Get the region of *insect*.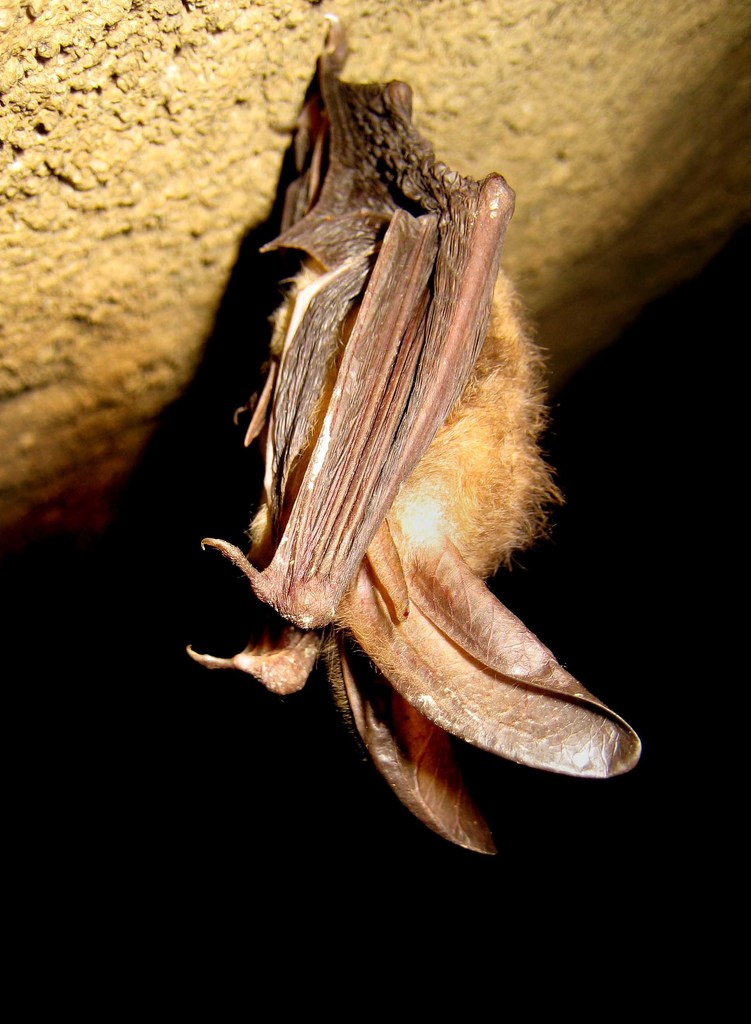
179/15/647/868.
